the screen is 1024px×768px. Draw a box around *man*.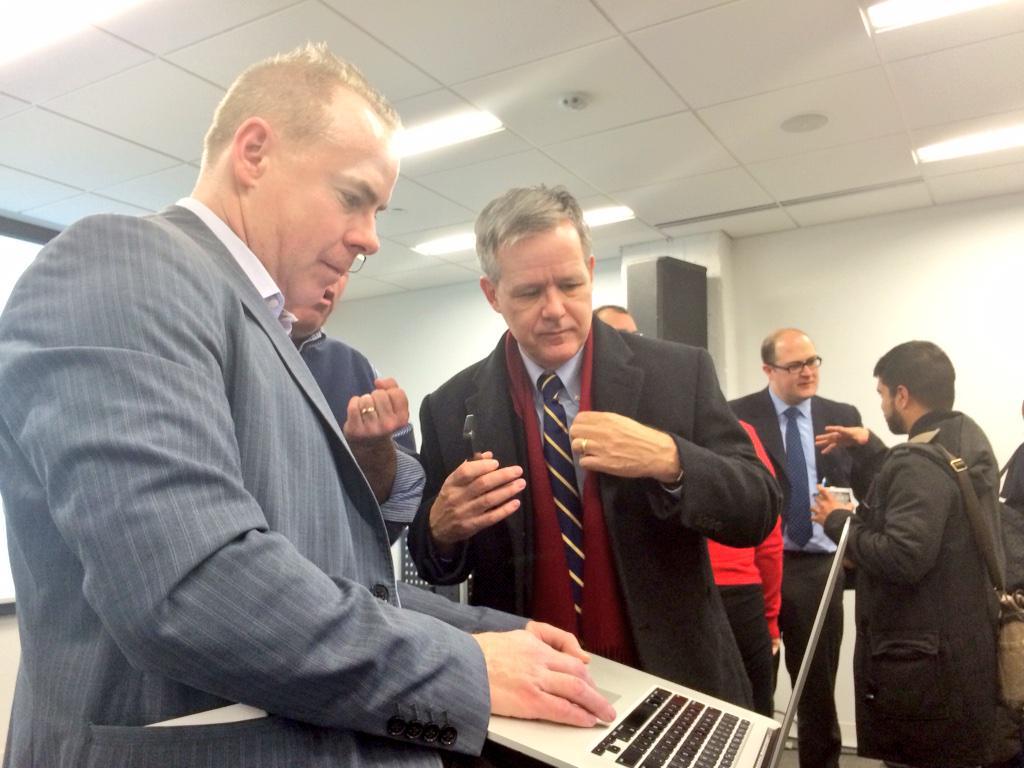
box(404, 182, 791, 767).
